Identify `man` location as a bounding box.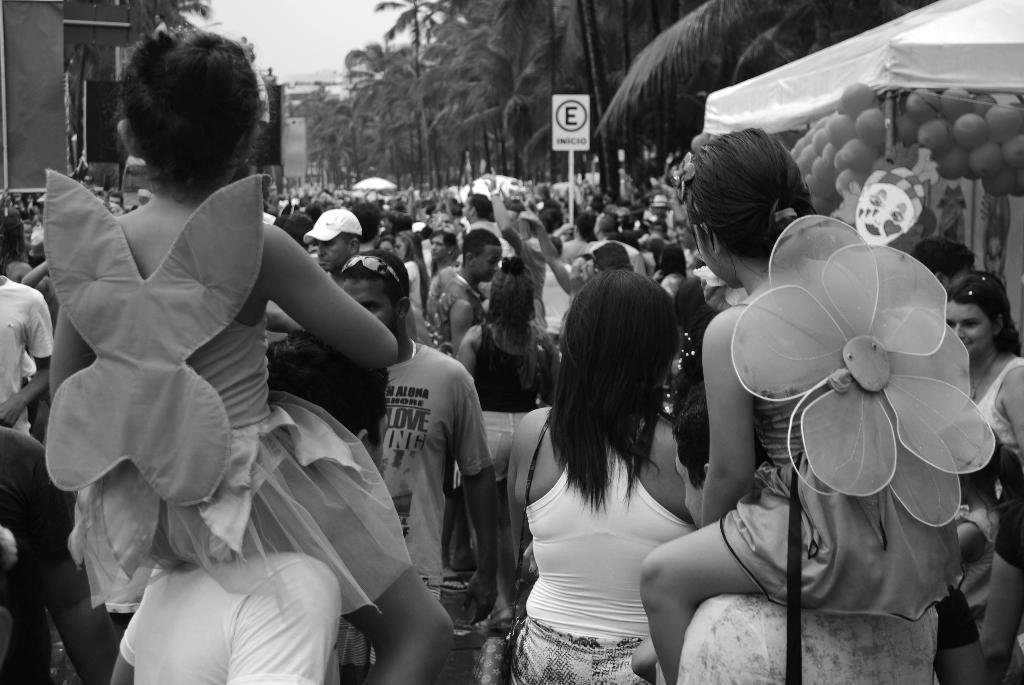
region(104, 323, 400, 684).
